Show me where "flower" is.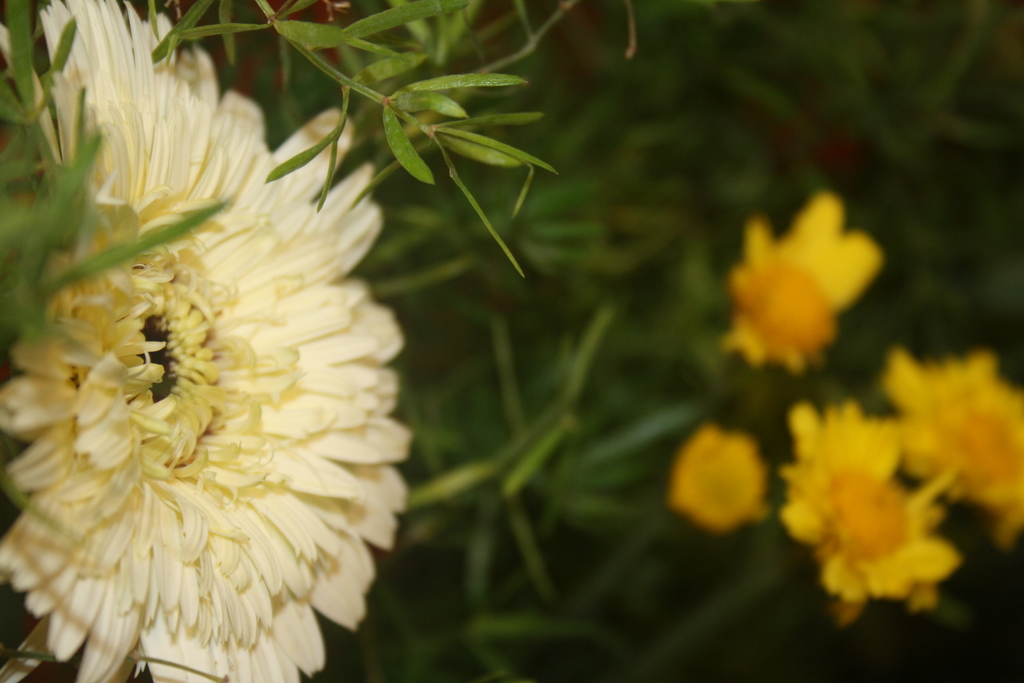
"flower" is at BBox(662, 425, 767, 532).
